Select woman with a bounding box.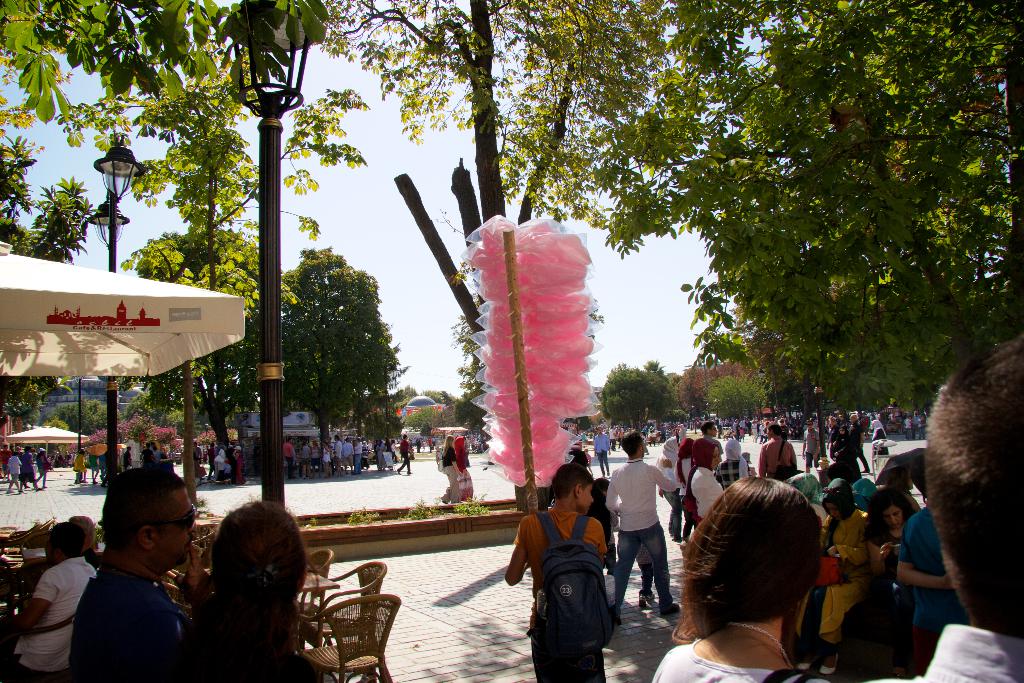
(659, 466, 852, 679).
